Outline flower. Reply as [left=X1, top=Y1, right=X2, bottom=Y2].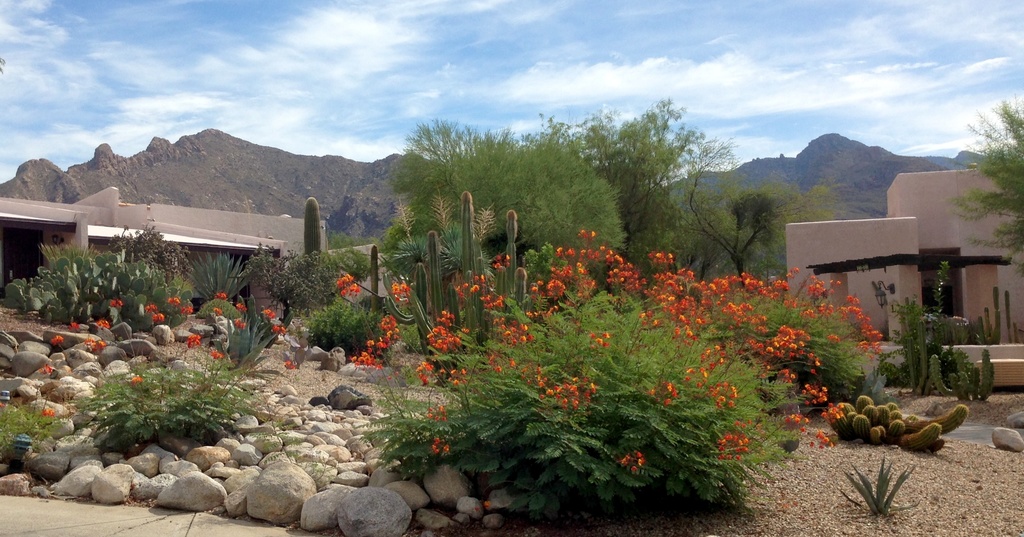
[left=68, top=322, right=77, bottom=329].
